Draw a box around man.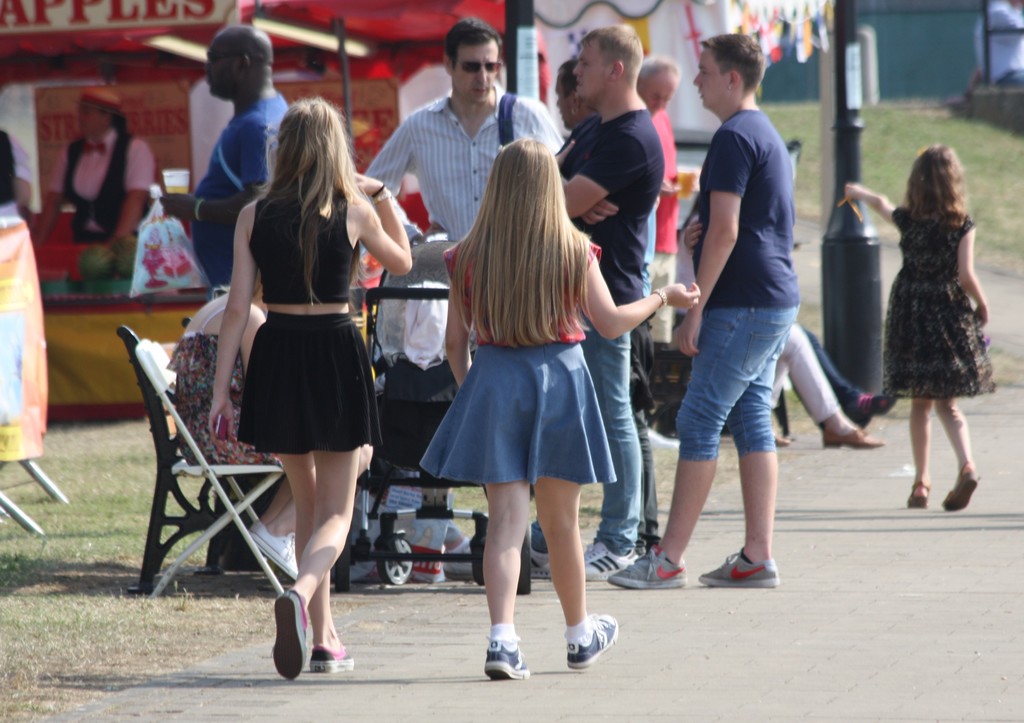
(548, 22, 665, 582).
